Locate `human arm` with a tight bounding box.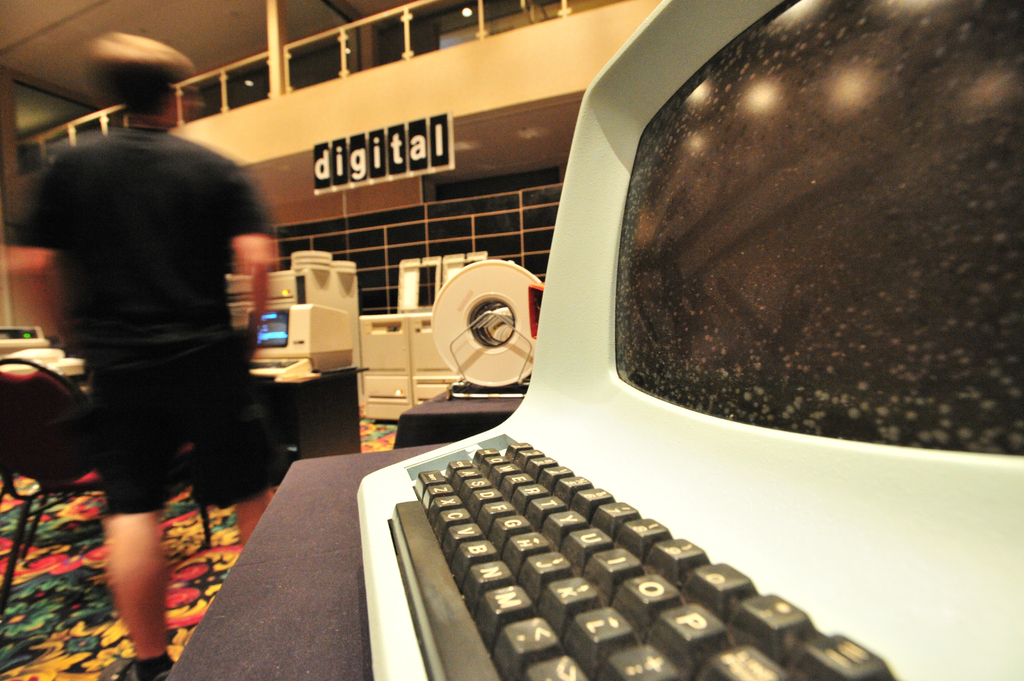
<box>212,157,268,364</box>.
